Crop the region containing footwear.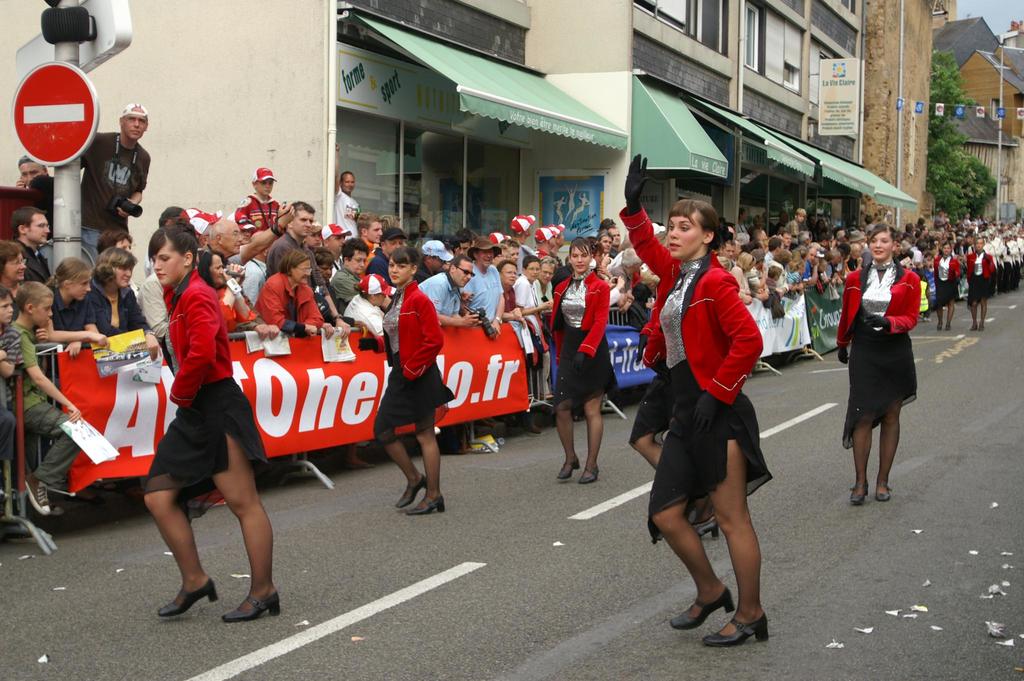
Crop region: box=[557, 456, 579, 481].
